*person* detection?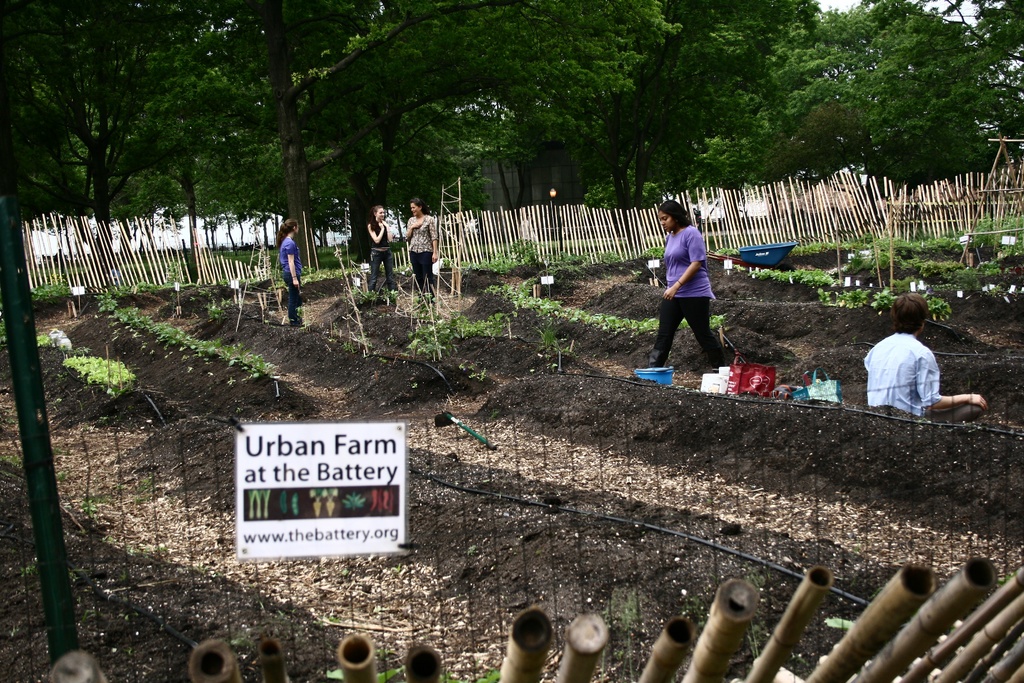
860, 289, 987, 418
